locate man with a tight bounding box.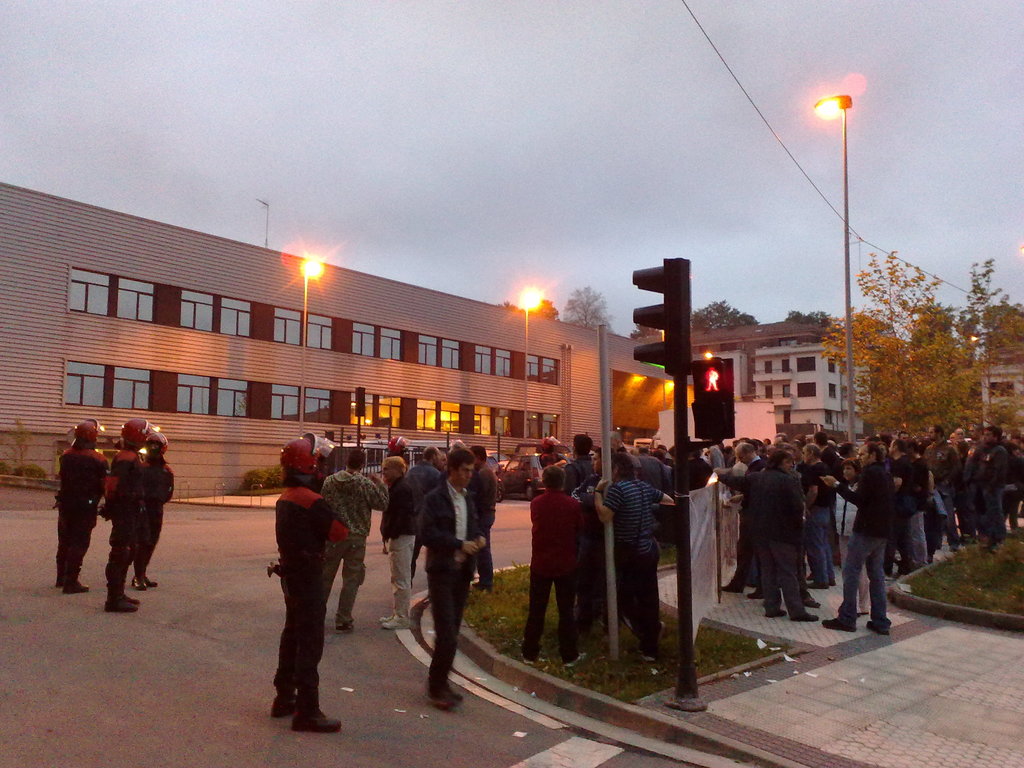
817, 443, 894, 636.
